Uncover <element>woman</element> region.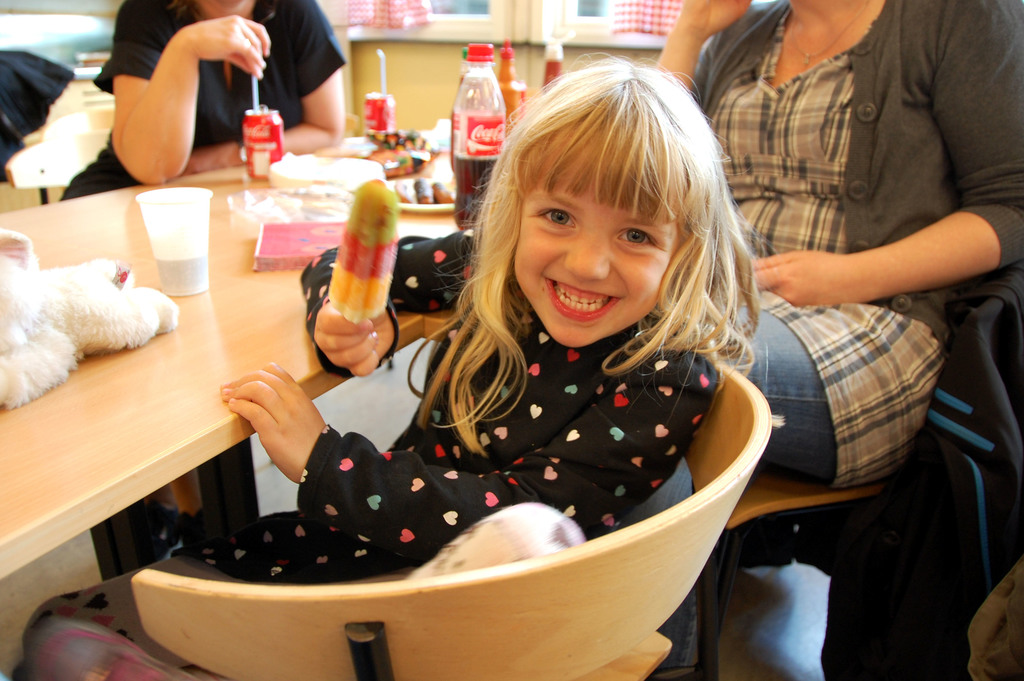
Uncovered: select_region(644, 0, 1023, 680).
